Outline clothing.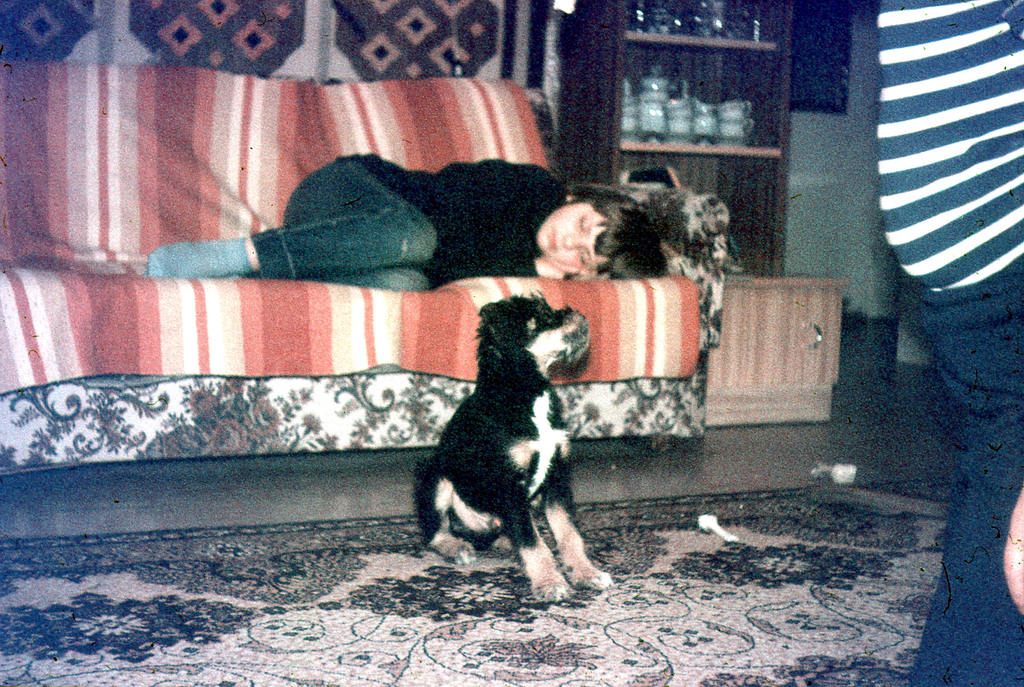
Outline: <region>880, 0, 1023, 289</region>.
